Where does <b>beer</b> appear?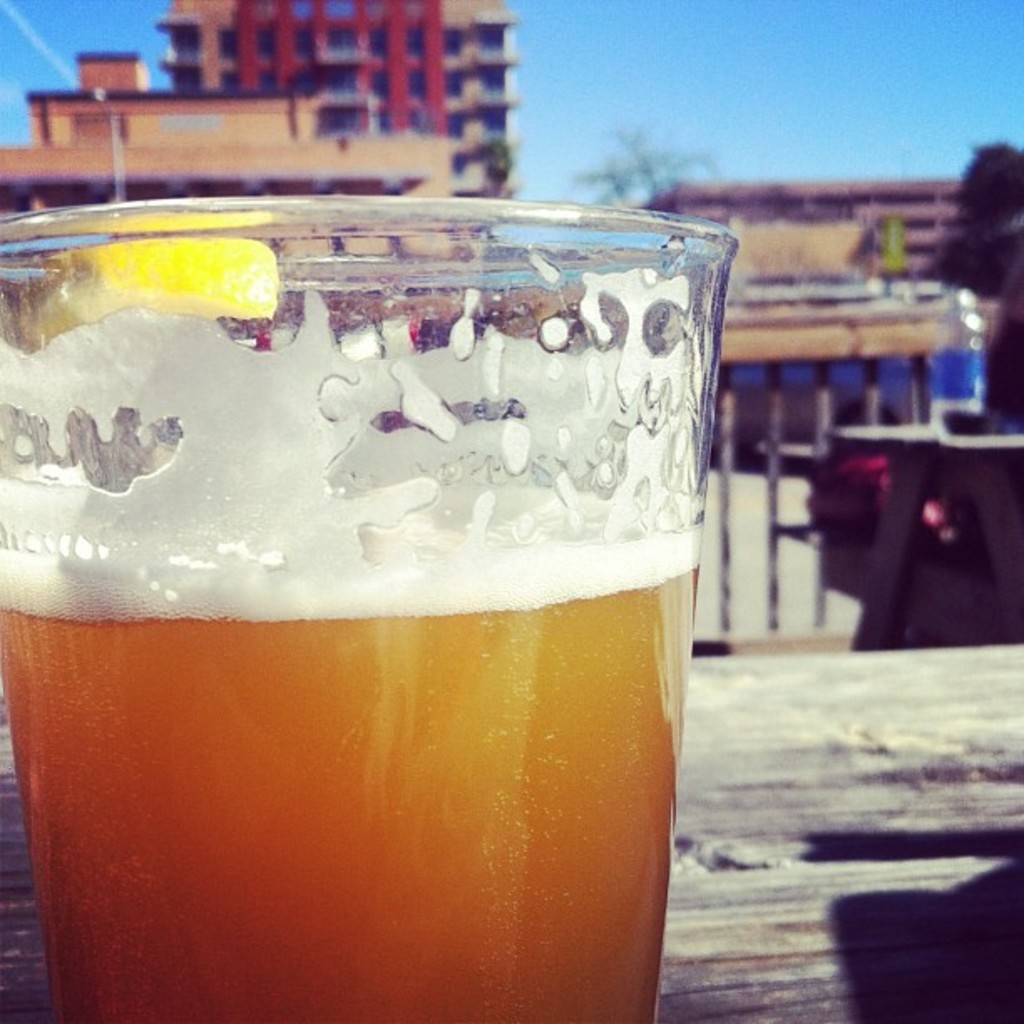
Appears at (left=0, top=152, right=730, bottom=1022).
